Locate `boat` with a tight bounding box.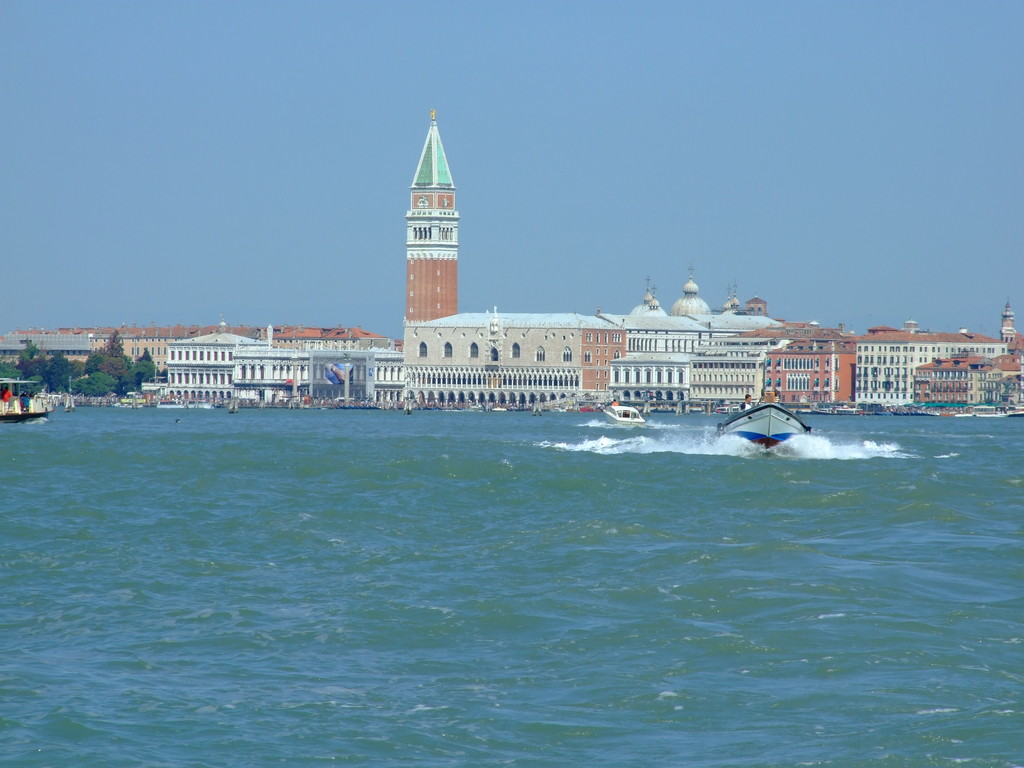
<region>600, 404, 649, 428</region>.
